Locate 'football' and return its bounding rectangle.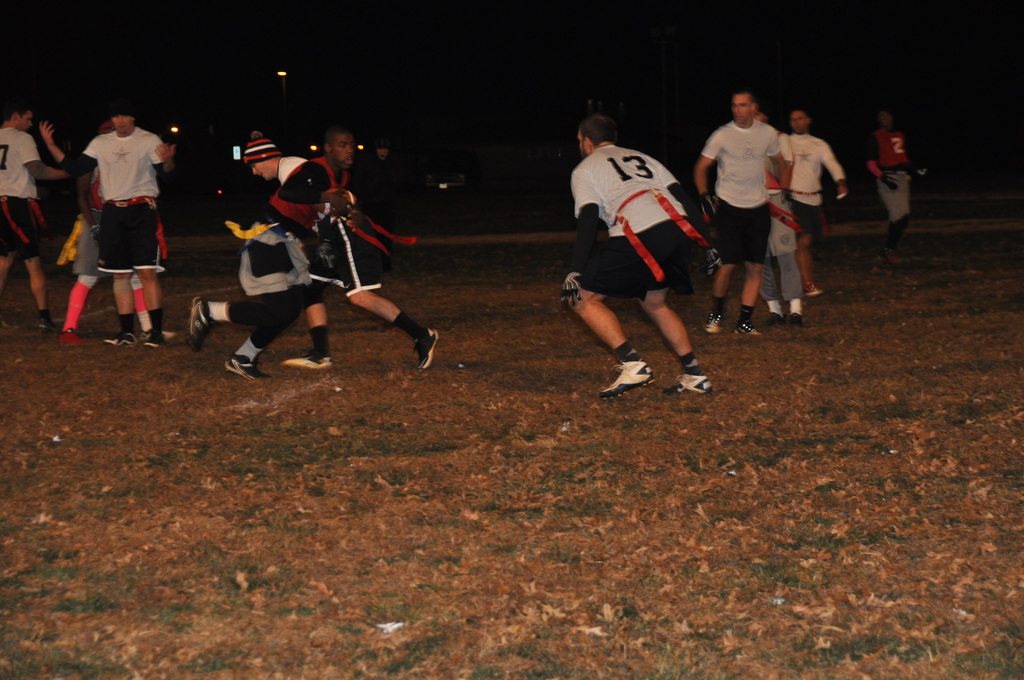
Rect(324, 188, 360, 206).
